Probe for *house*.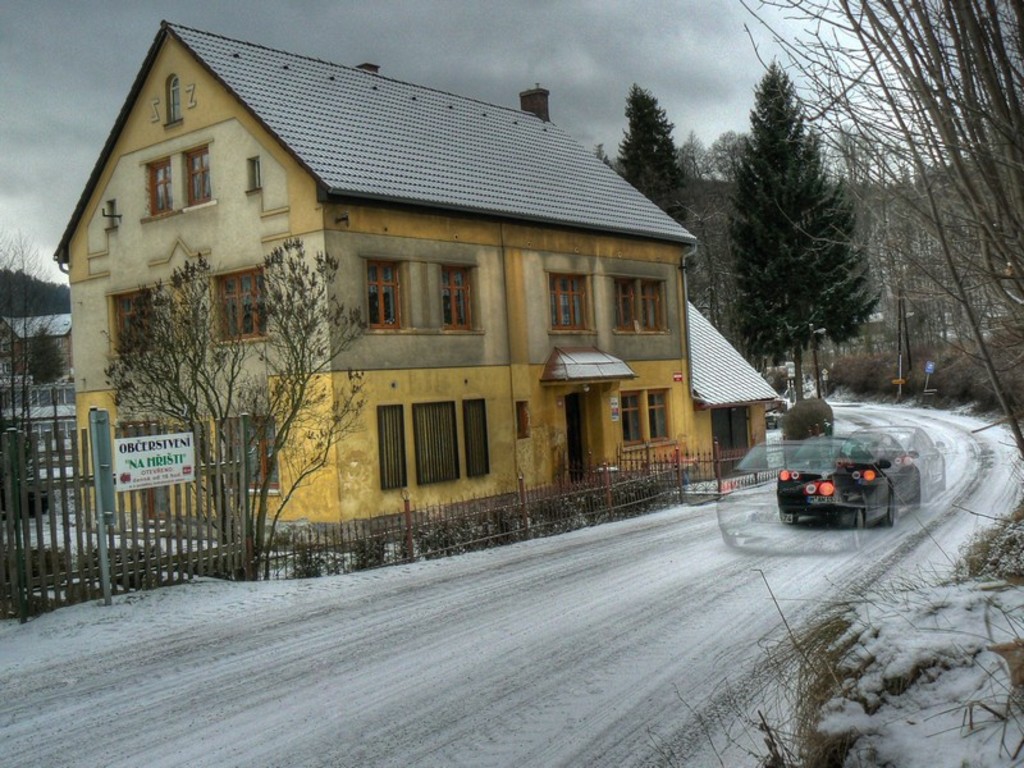
Probe result: [x1=54, y1=20, x2=787, y2=553].
